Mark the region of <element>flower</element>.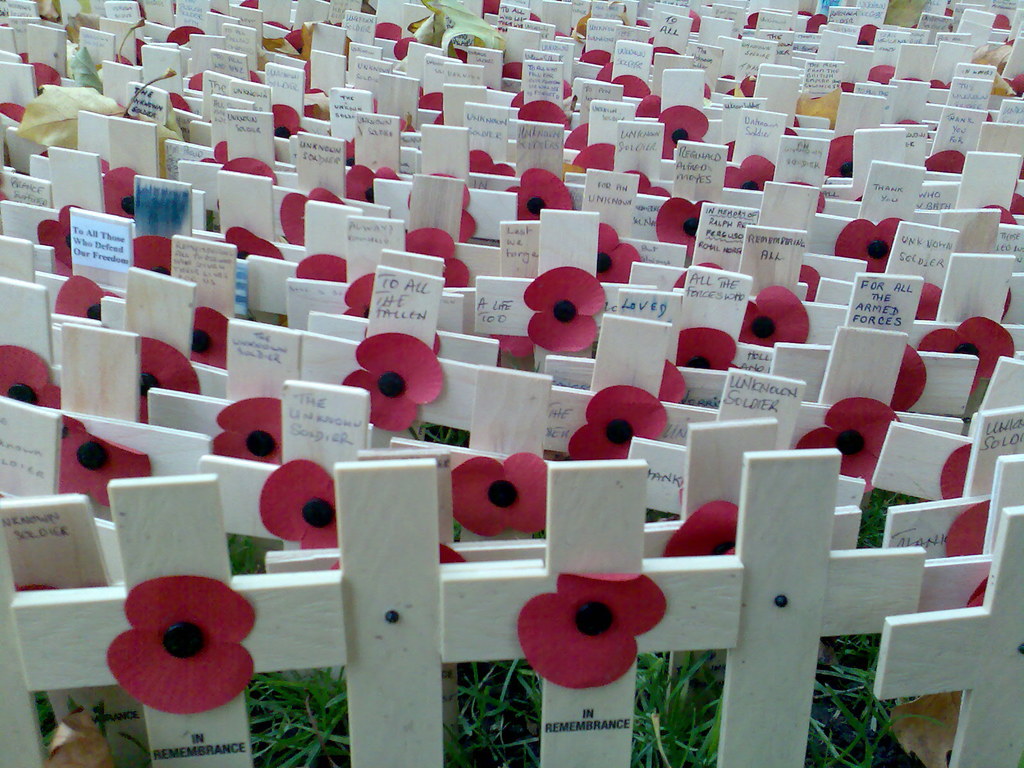
Region: [x1=260, y1=459, x2=340, y2=553].
